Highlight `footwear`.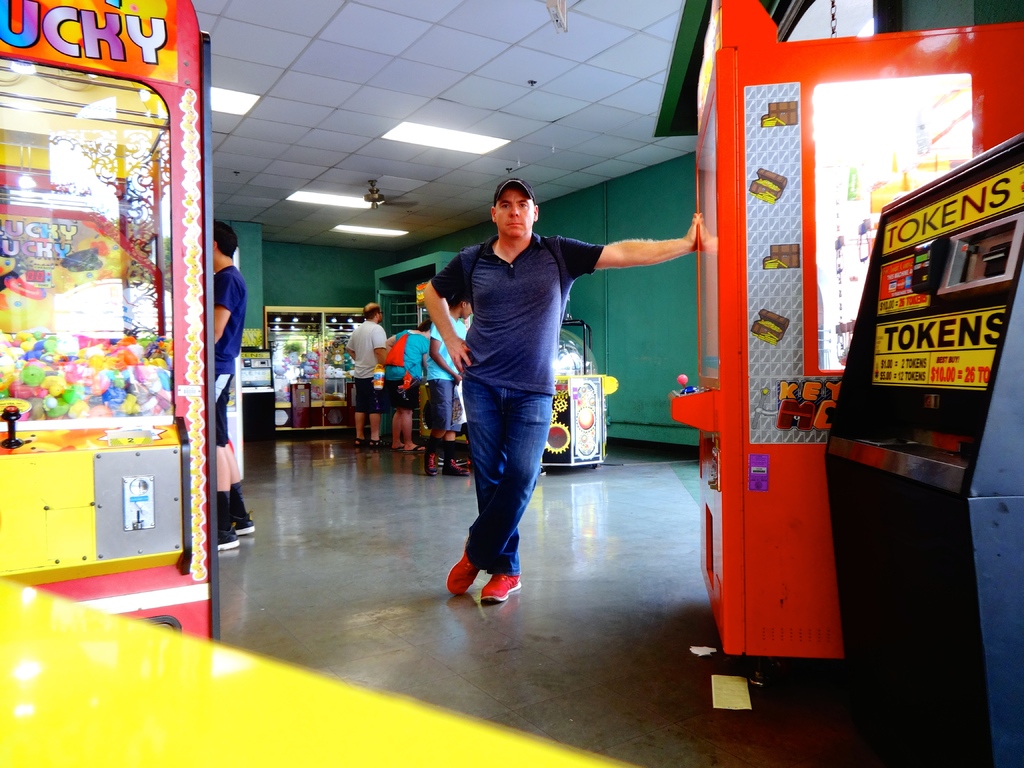
Highlighted region: [x1=437, y1=530, x2=522, y2=612].
